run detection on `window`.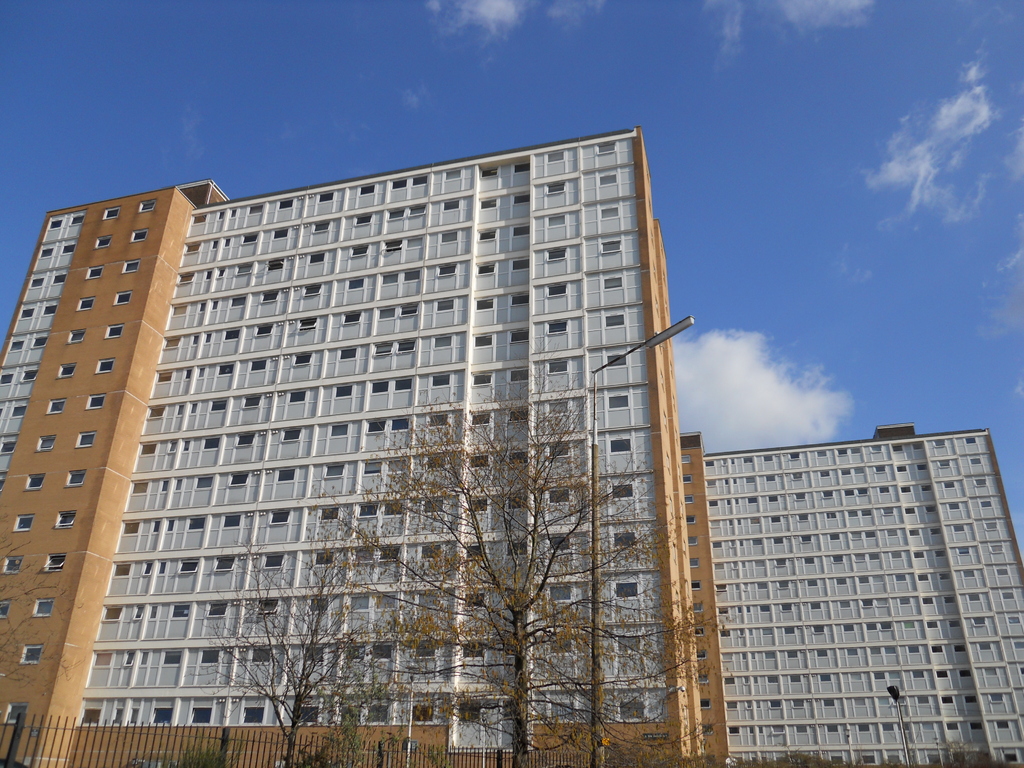
Result: [376,593,394,610].
